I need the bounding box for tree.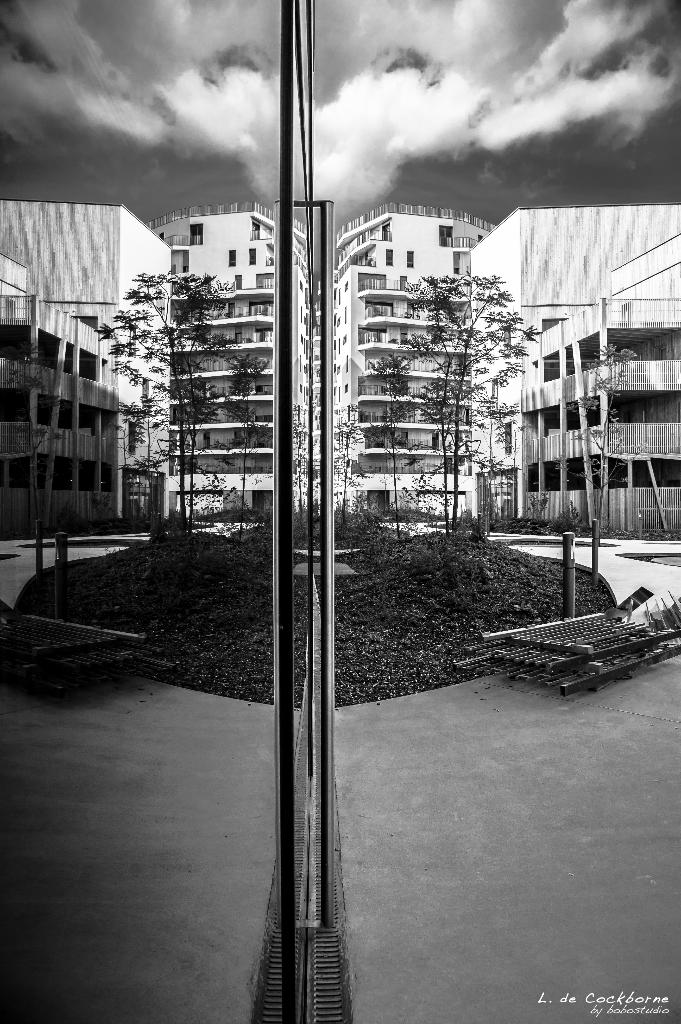
Here it is: 225/344/270/538.
